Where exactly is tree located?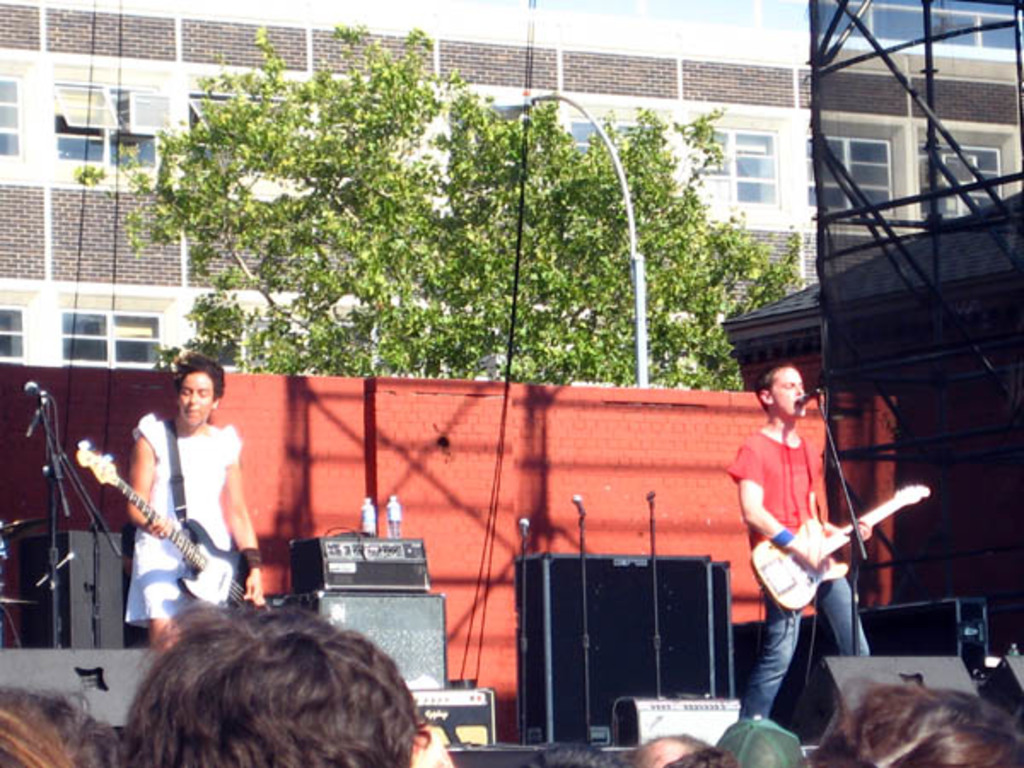
Its bounding box is bbox(73, 24, 811, 391).
